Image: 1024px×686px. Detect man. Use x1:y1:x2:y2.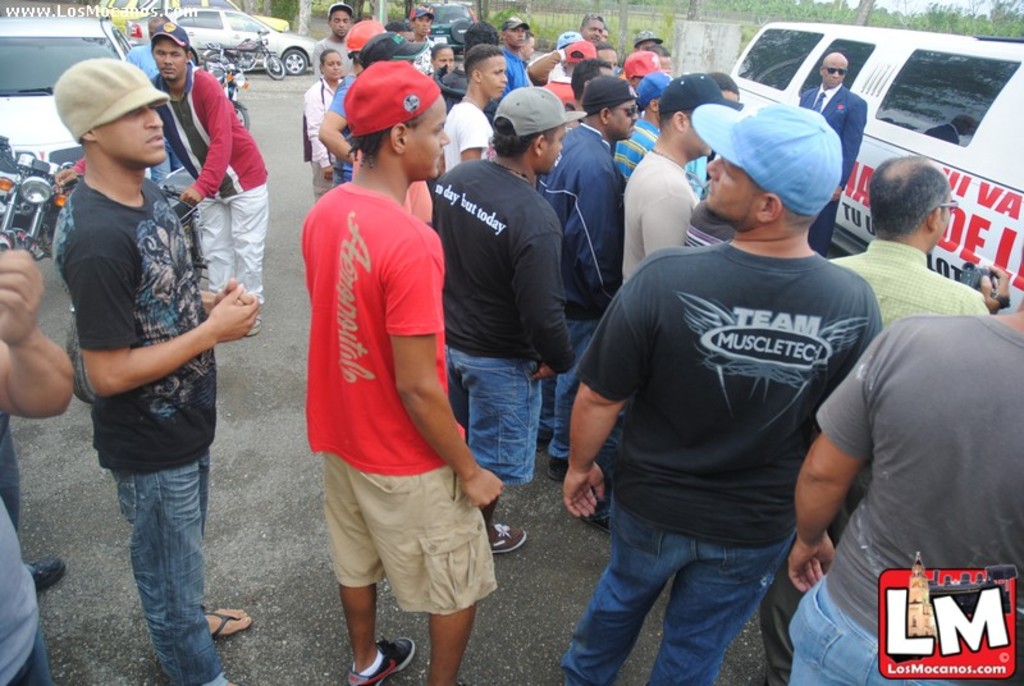
120:14:188:180.
